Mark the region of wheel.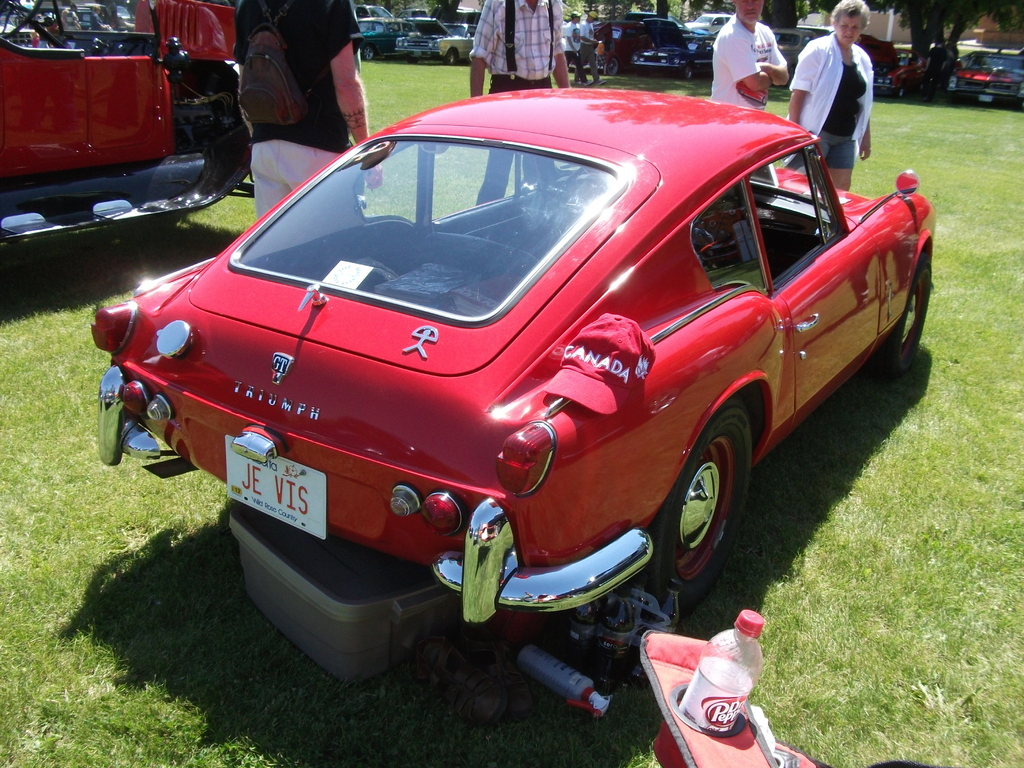
Region: [440,44,460,66].
